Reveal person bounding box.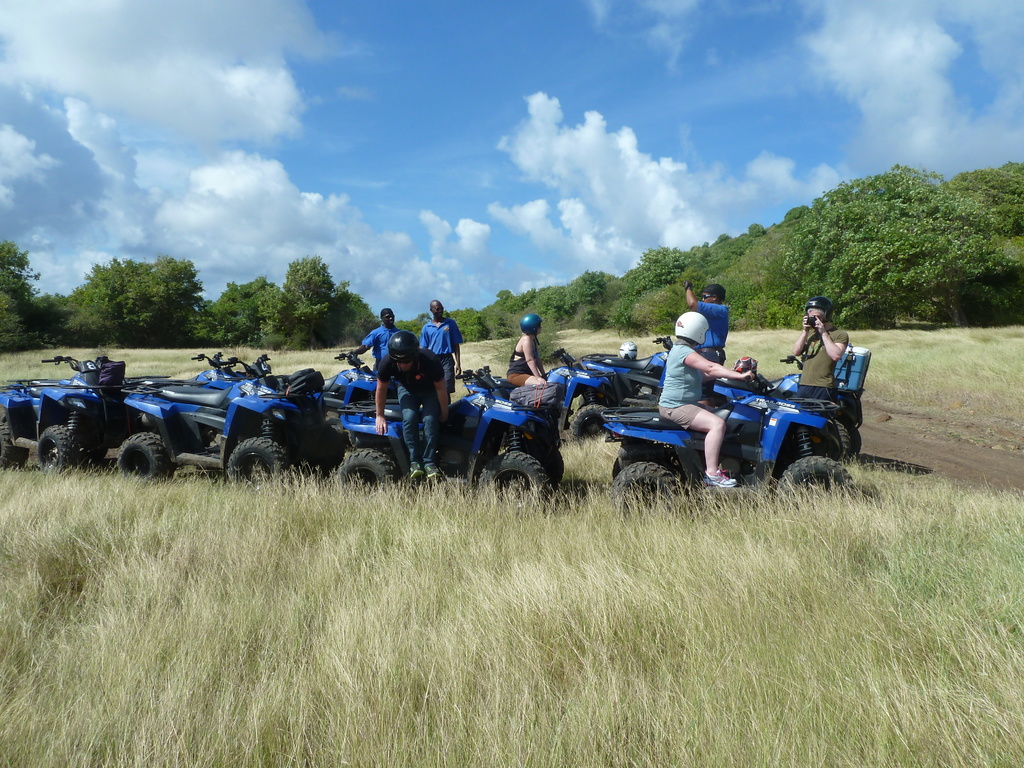
Revealed: 507, 311, 552, 390.
